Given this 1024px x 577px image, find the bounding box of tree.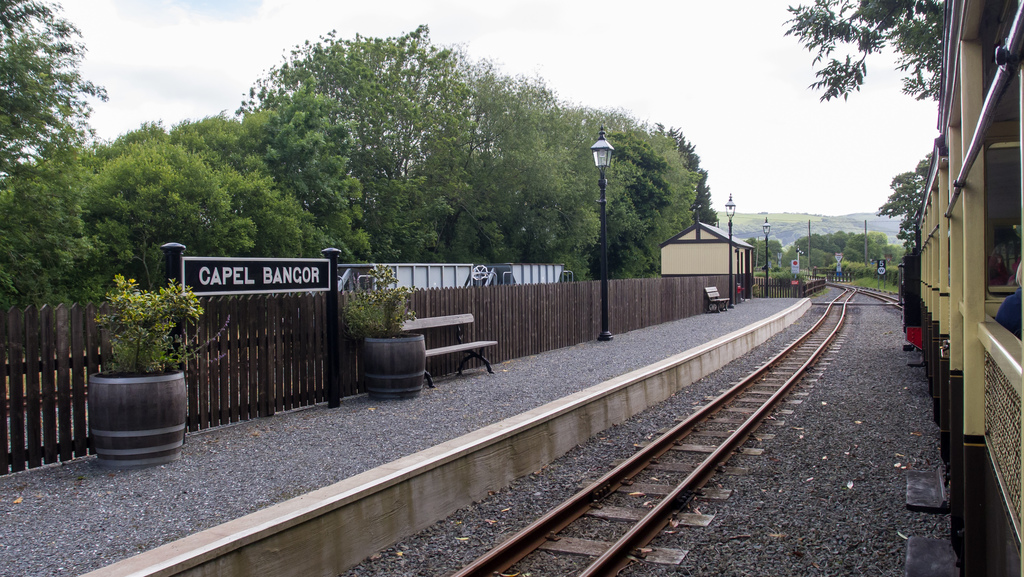
select_region(0, 0, 115, 309).
